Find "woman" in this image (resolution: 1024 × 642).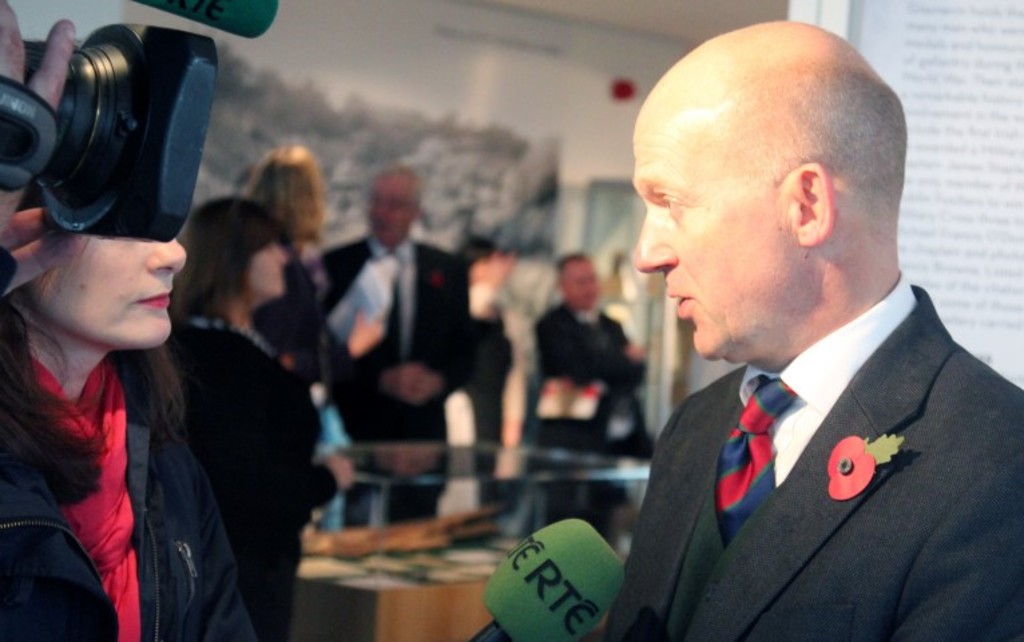
0,182,261,641.
